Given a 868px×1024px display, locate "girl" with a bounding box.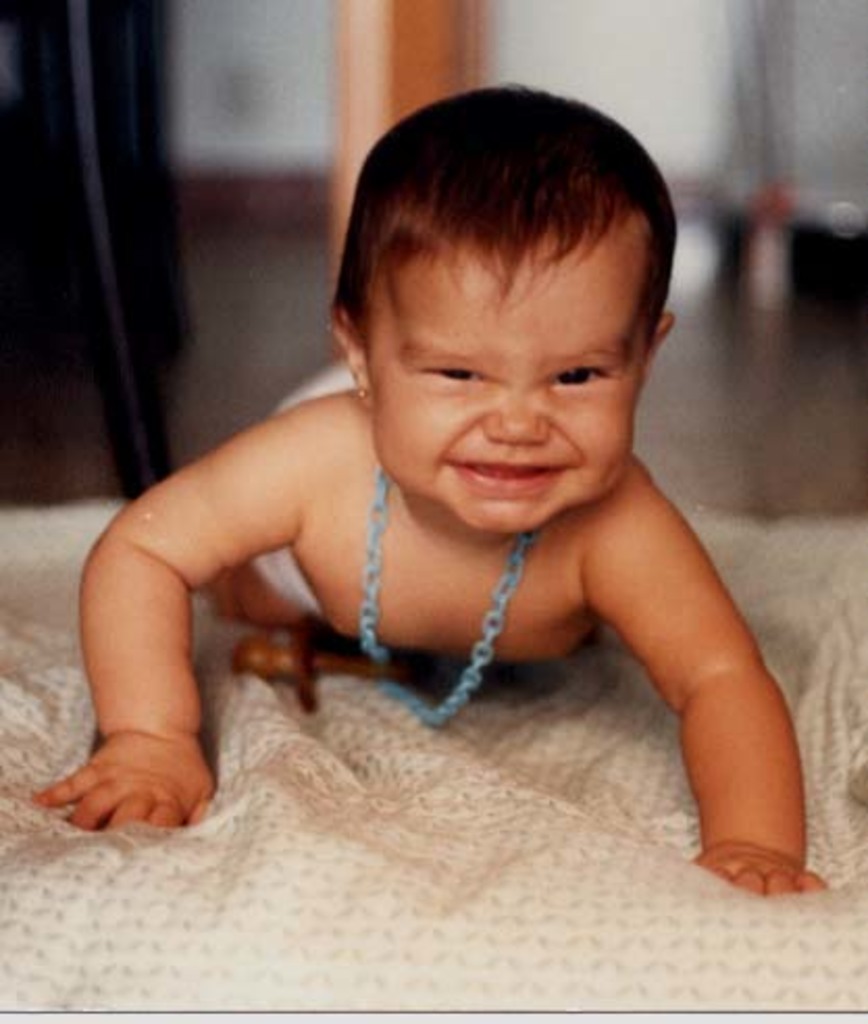
Located: 37/85/837/901.
